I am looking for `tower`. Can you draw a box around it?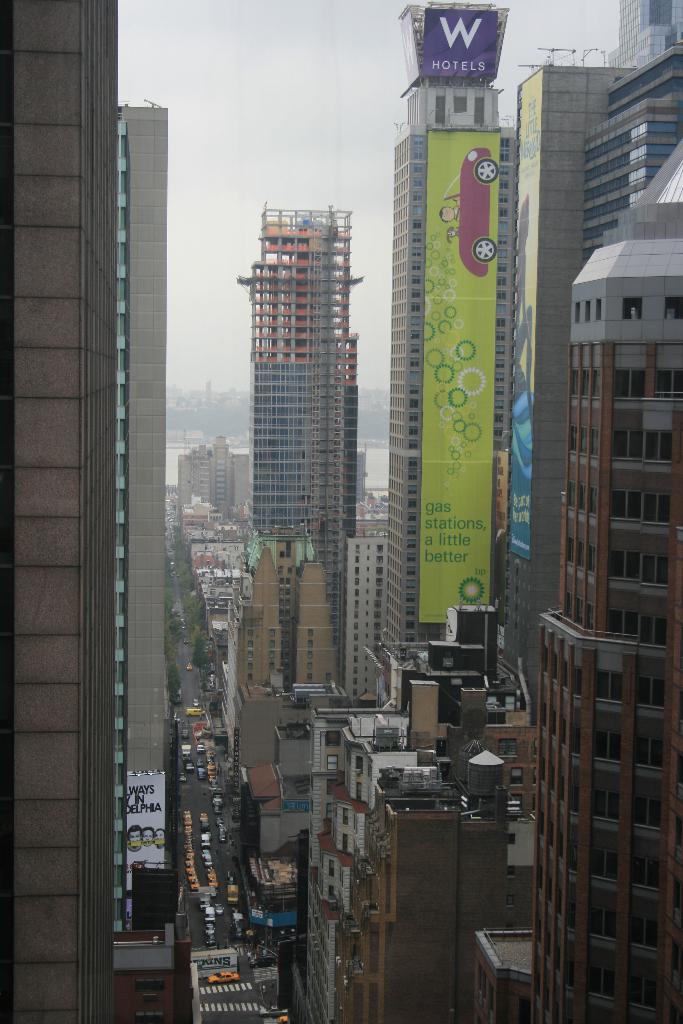
Sure, the bounding box is (530,115,682,1023).
